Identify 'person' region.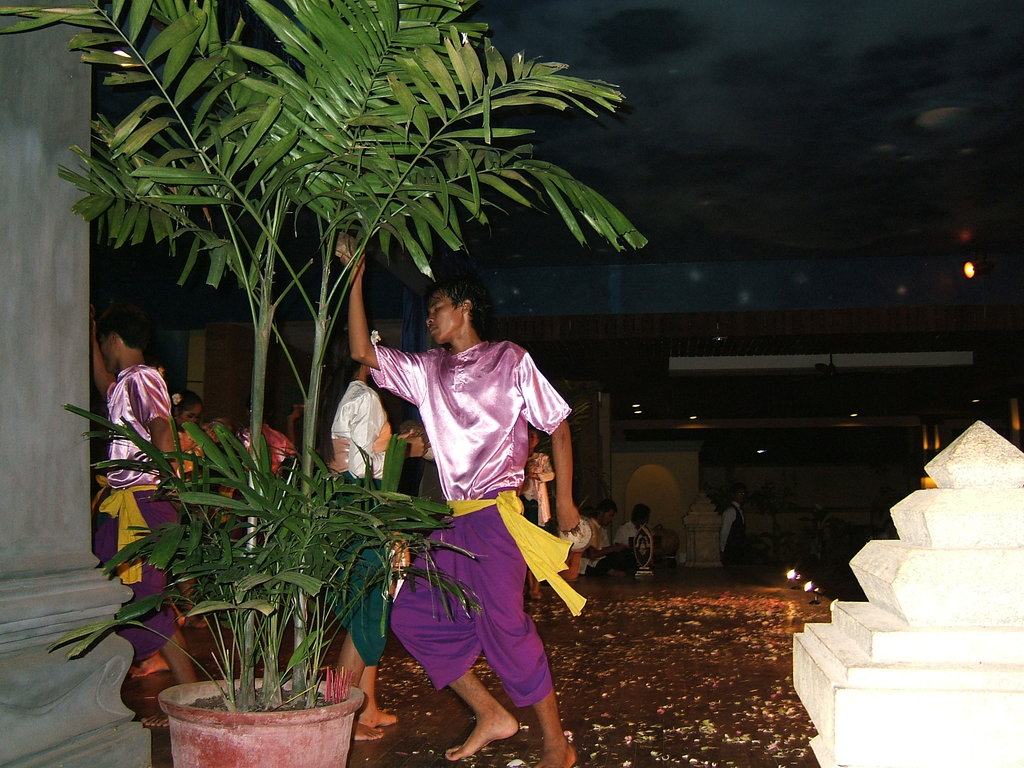
Region: {"x1": 616, "y1": 502, "x2": 659, "y2": 569}.
